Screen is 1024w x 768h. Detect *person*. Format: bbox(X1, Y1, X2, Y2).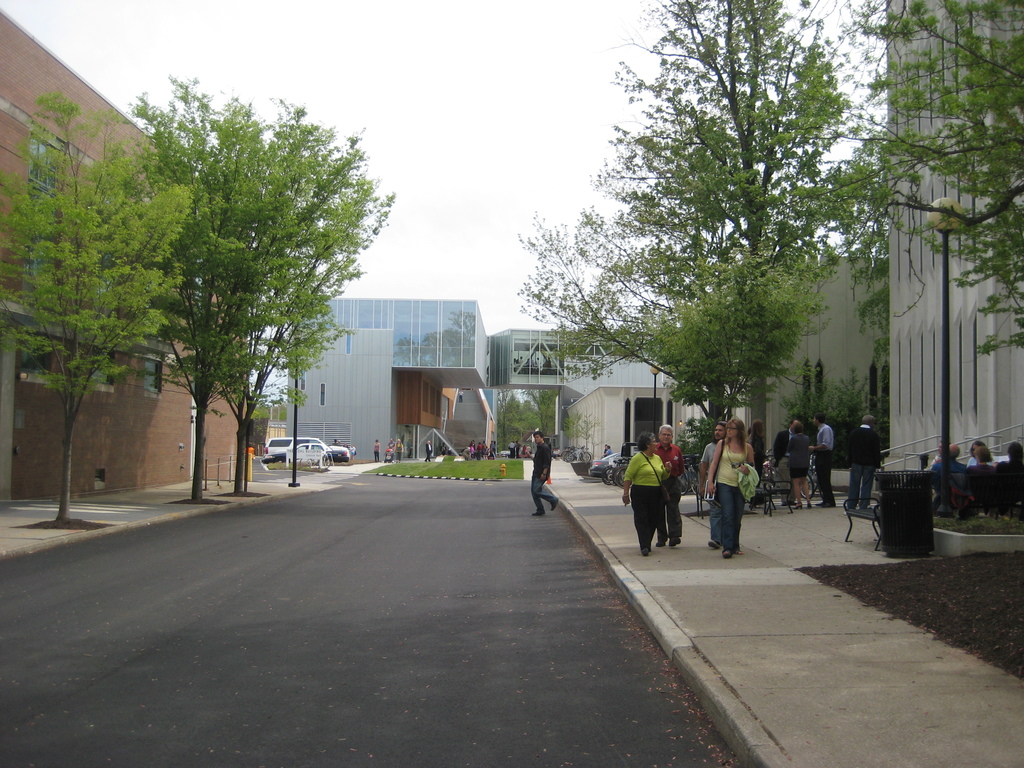
bbox(702, 422, 728, 543).
